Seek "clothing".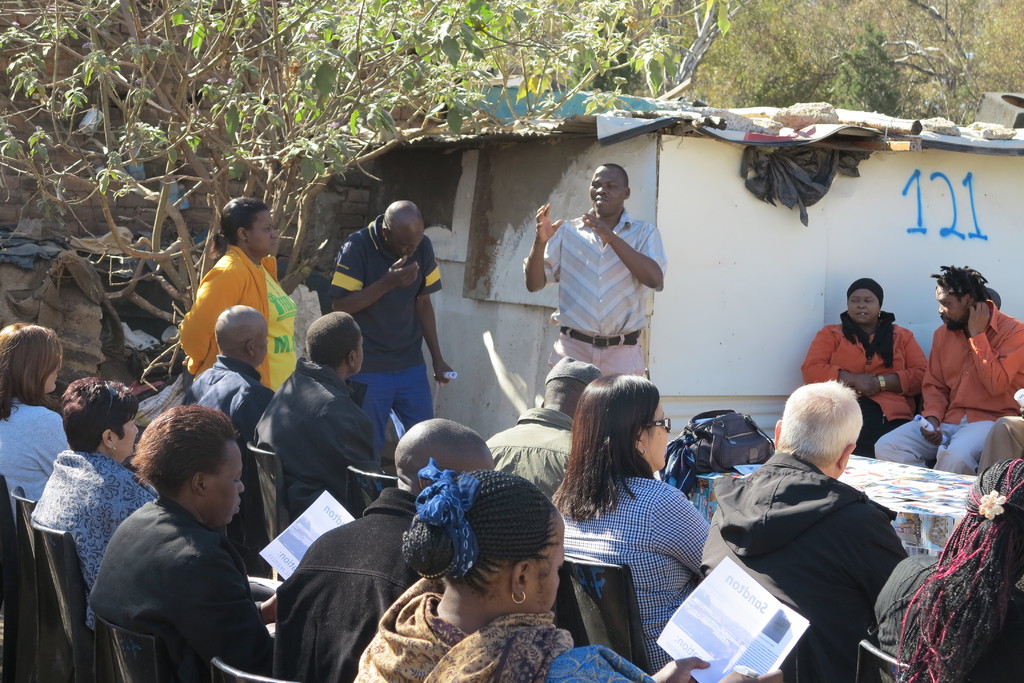
{"left": 182, "top": 357, "right": 278, "bottom": 445}.
